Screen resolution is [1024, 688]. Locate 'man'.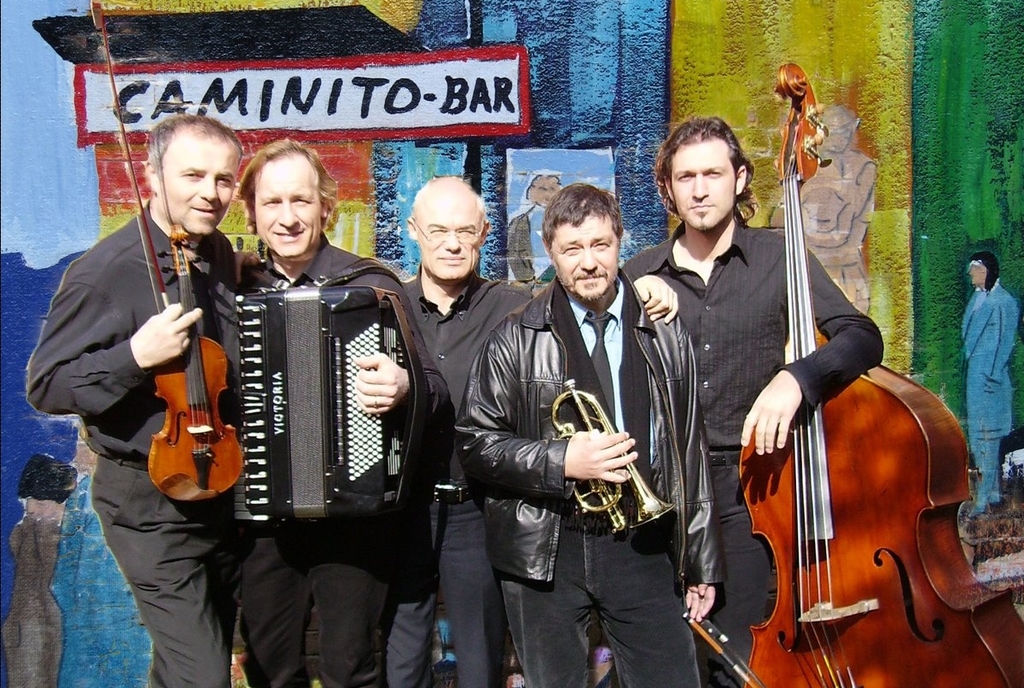
[left=633, top=117, right=826, bottom=647].
